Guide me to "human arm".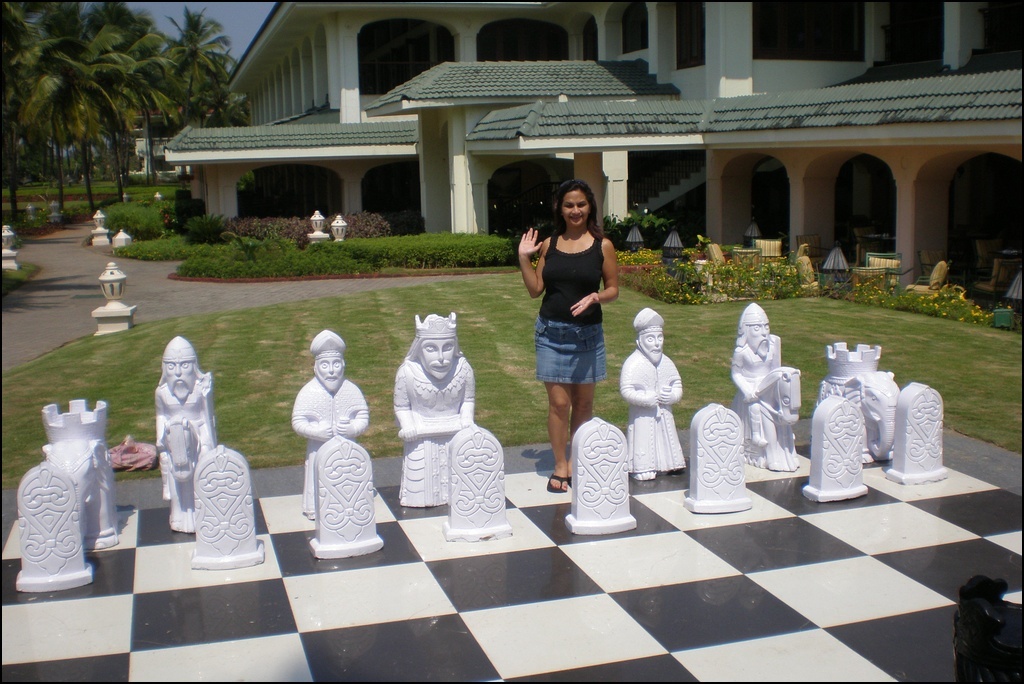
Guidance: select_region(287, 388, 331, 443).
